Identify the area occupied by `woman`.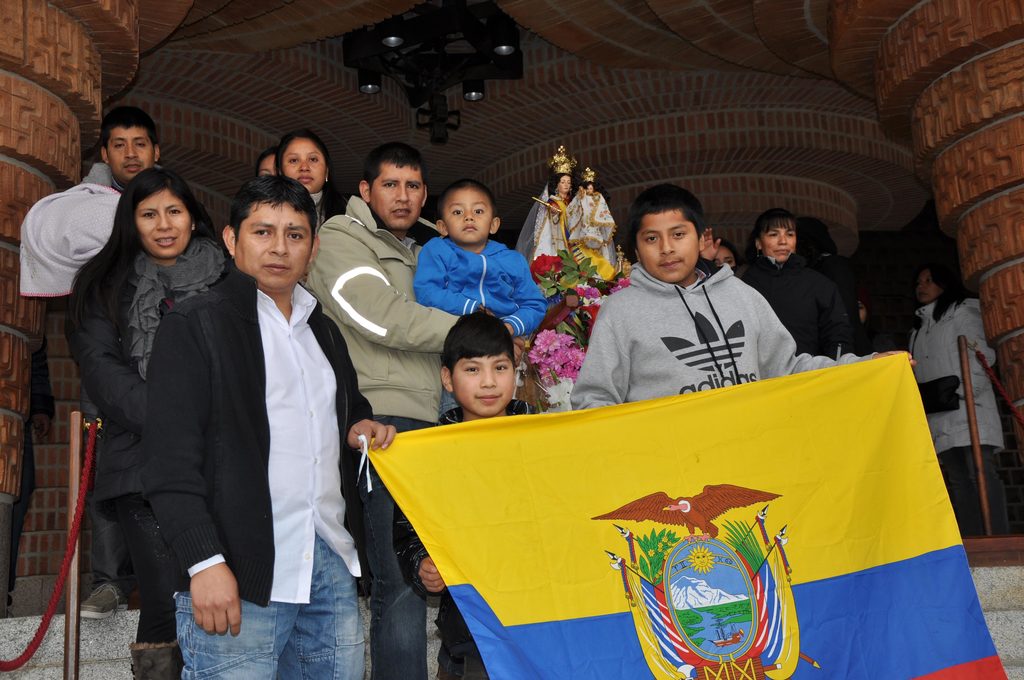
Area: 266/127/358/228.
